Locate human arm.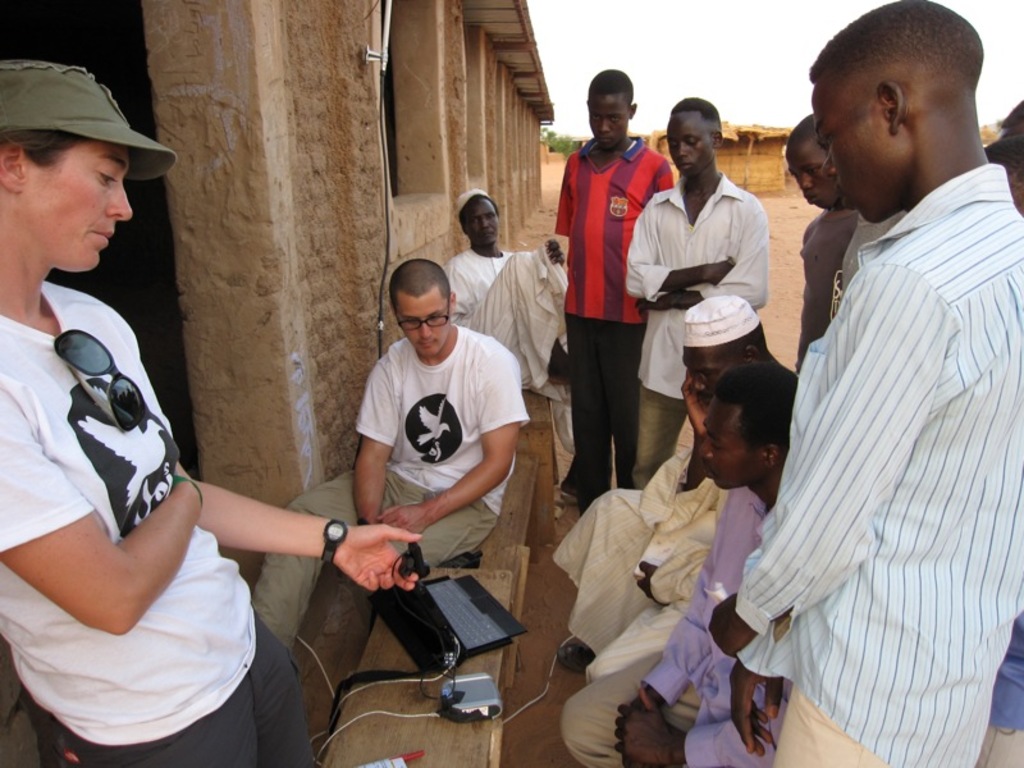
Bounding box: bbox=(142, 371, 426, 591).
